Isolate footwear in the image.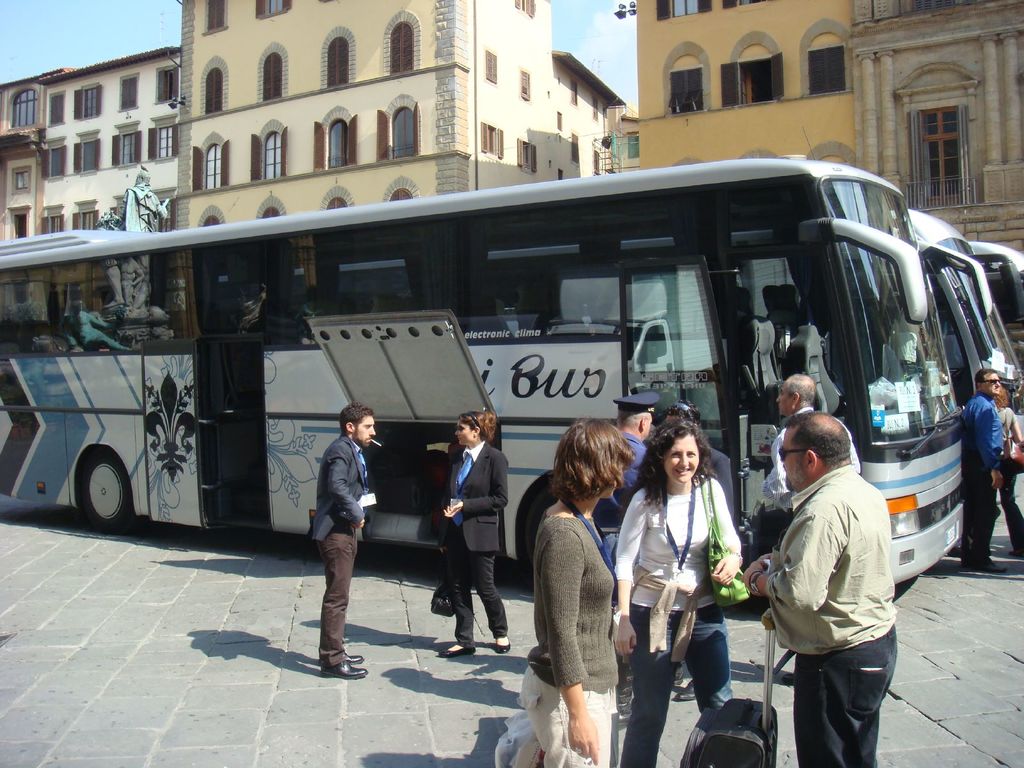
Isolated region: select_region(963, 559, 1008, 575).
